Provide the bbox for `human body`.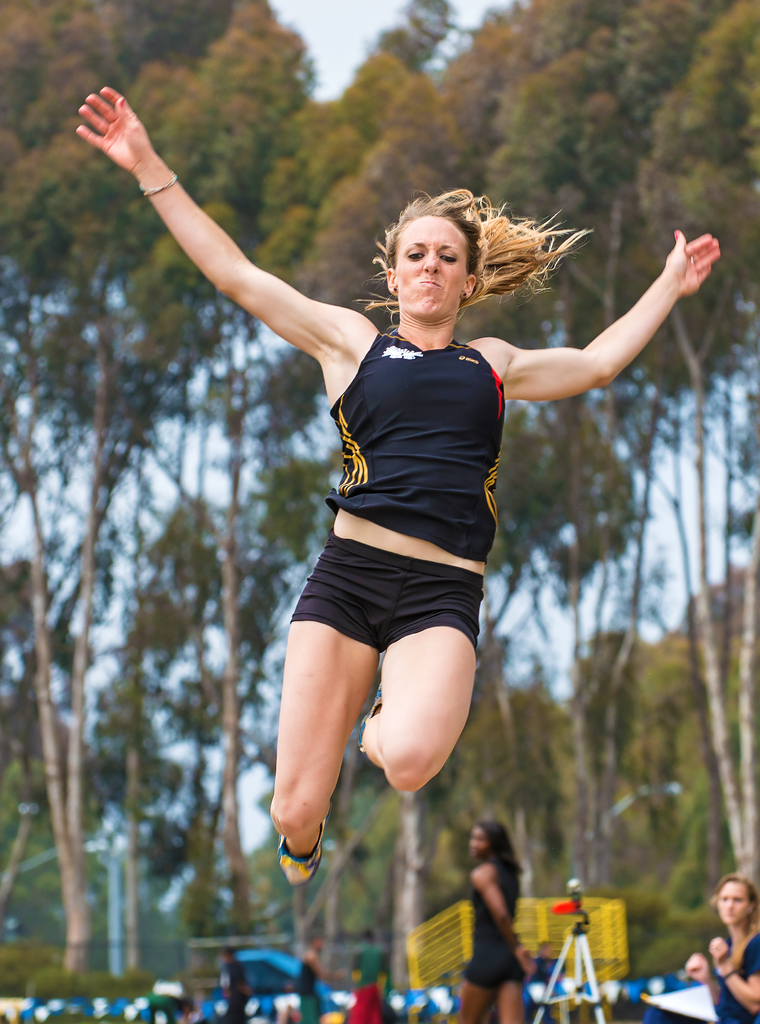
(292, 948, 339, 1023).
